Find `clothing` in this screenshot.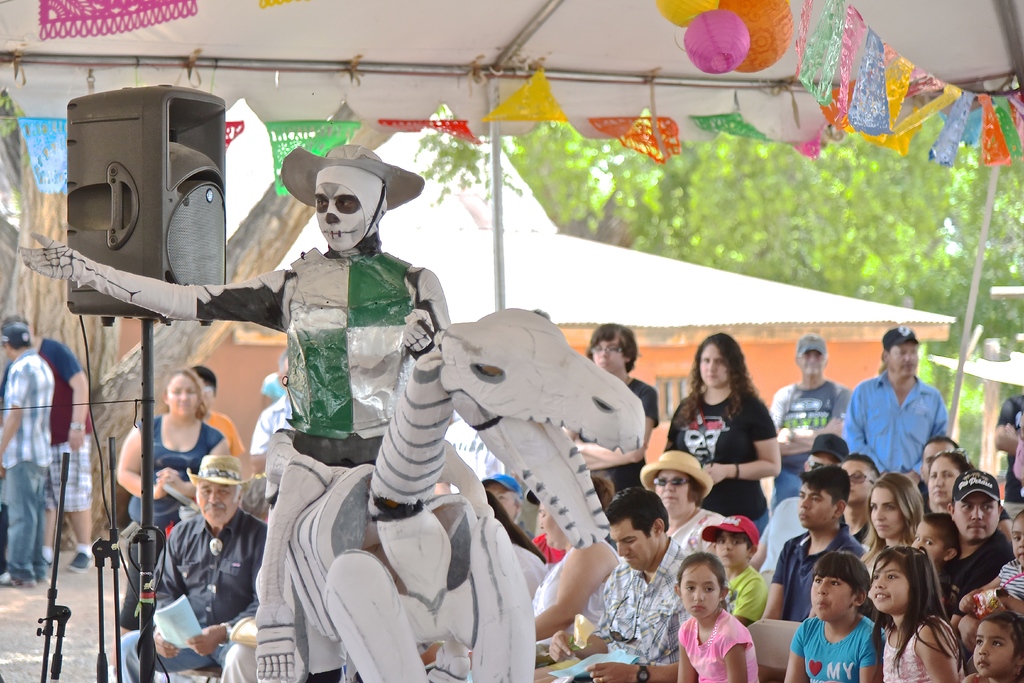
The bounding box for `clothing` is [left=659, top=393, right=788, bottom=523].
